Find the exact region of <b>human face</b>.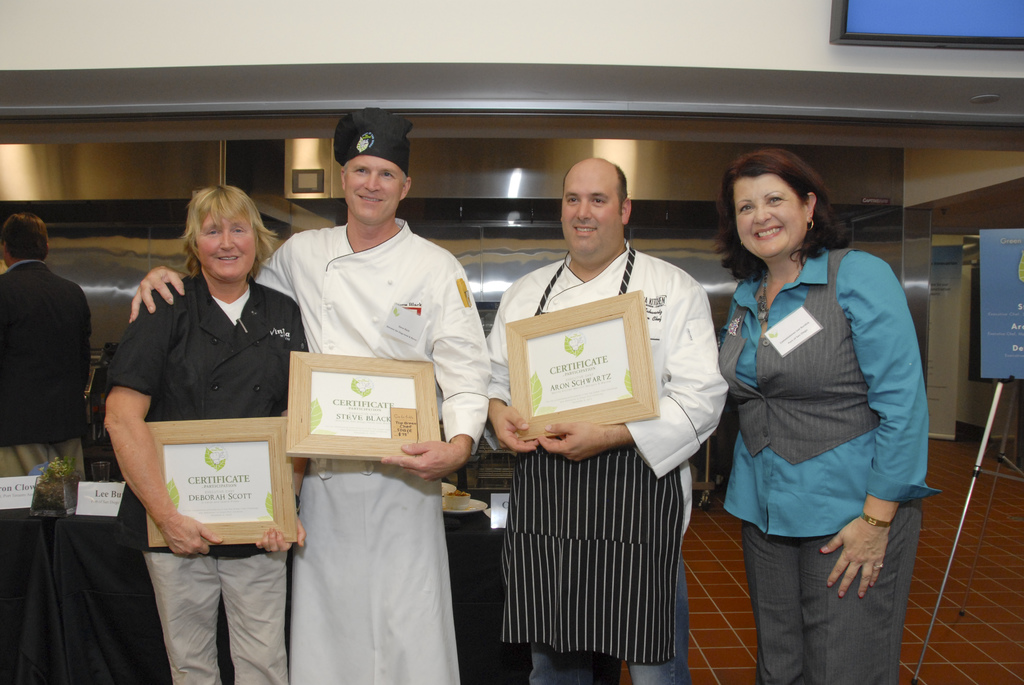
Exact region: [x1=341, y1=156, x2=403, y2=223].
